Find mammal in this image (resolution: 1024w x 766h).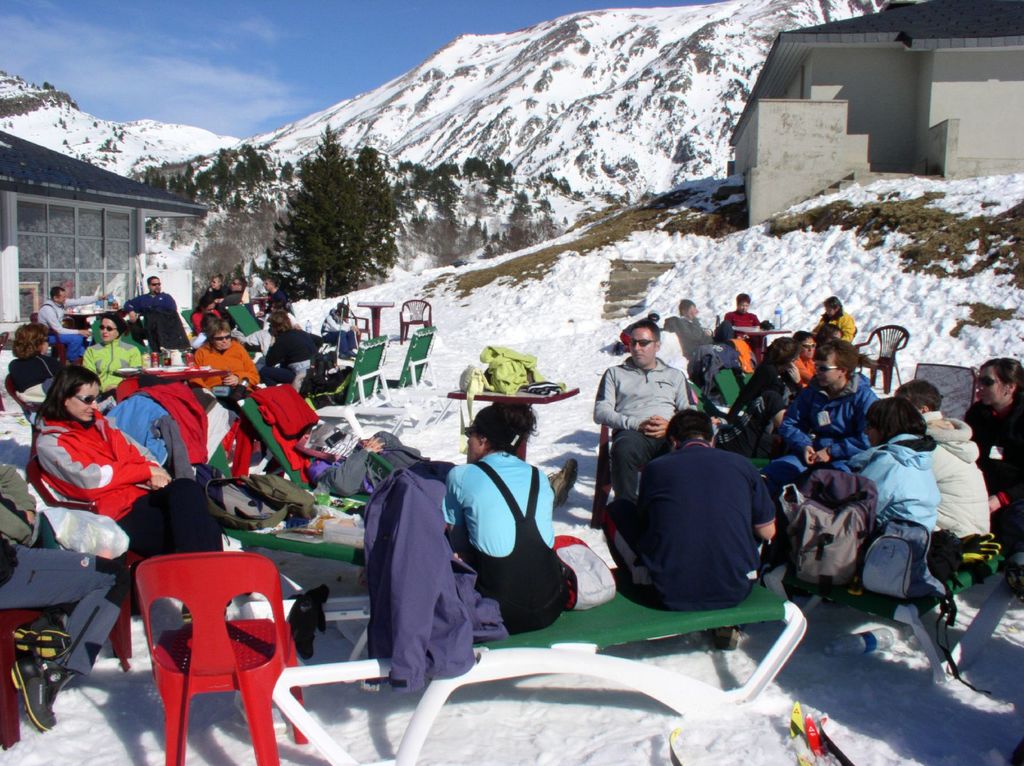
l=721, t=289, r=763, b=362.
